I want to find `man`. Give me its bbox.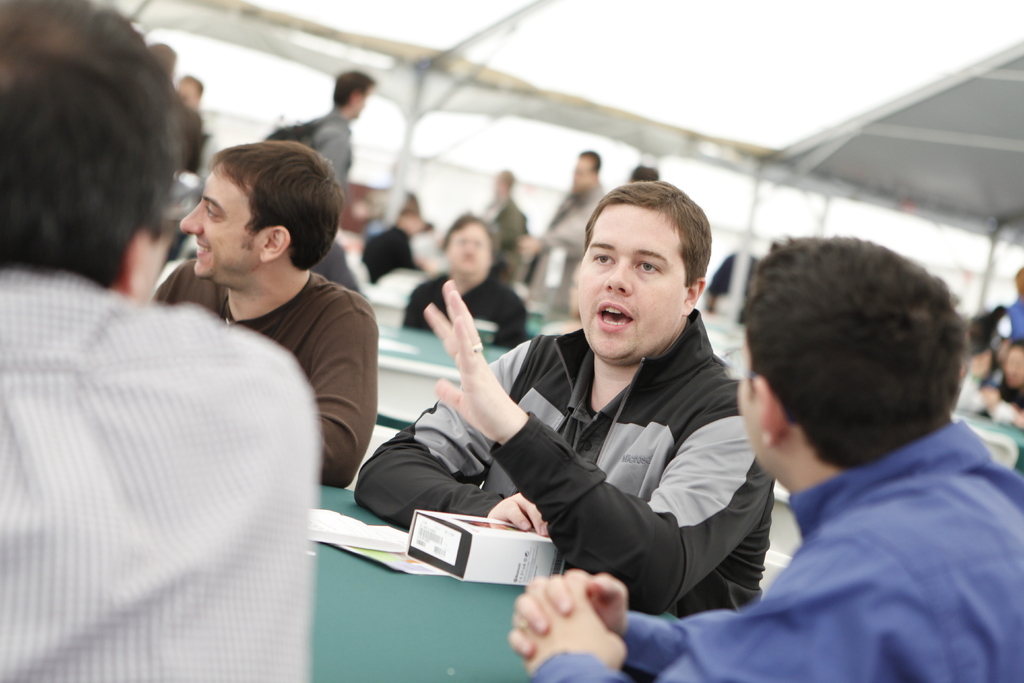
box(348, 176, 772, 607).
